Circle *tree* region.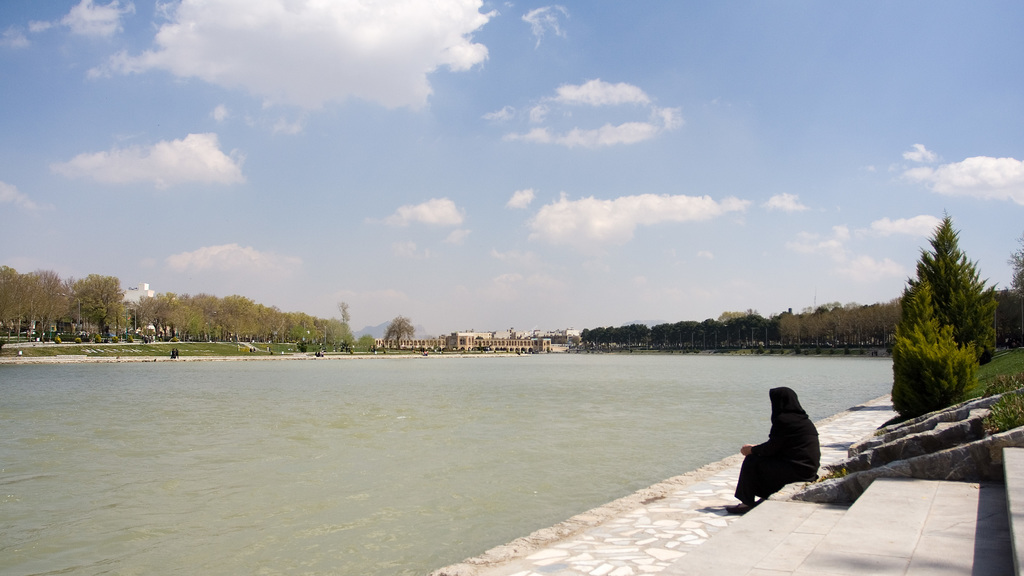
Region: 38, 247, 132, 340.
